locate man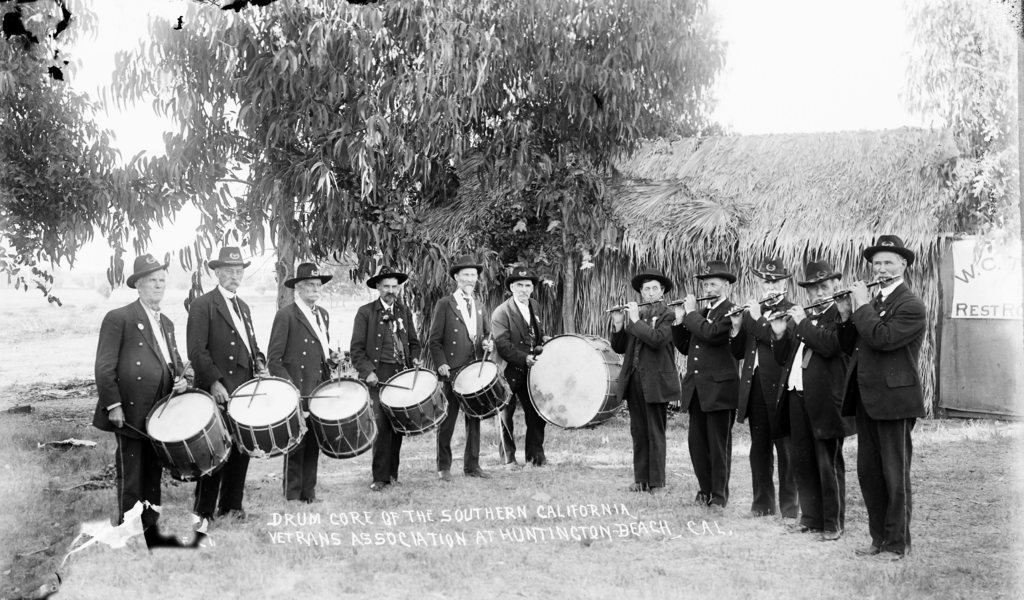
box(268, 261, 335, 503)
